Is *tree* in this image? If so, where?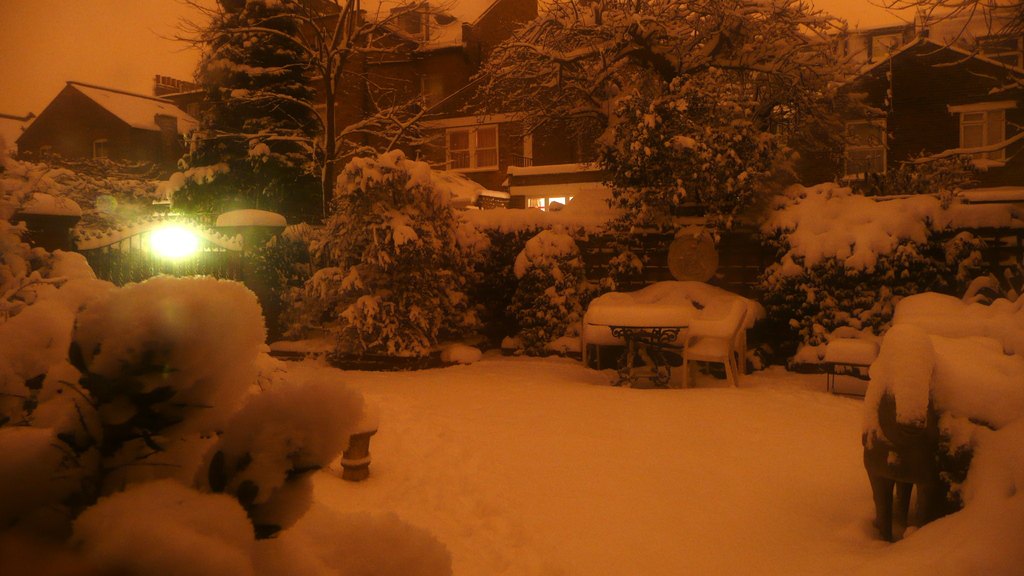
Yes, at box(167, 0, 321, 236).
